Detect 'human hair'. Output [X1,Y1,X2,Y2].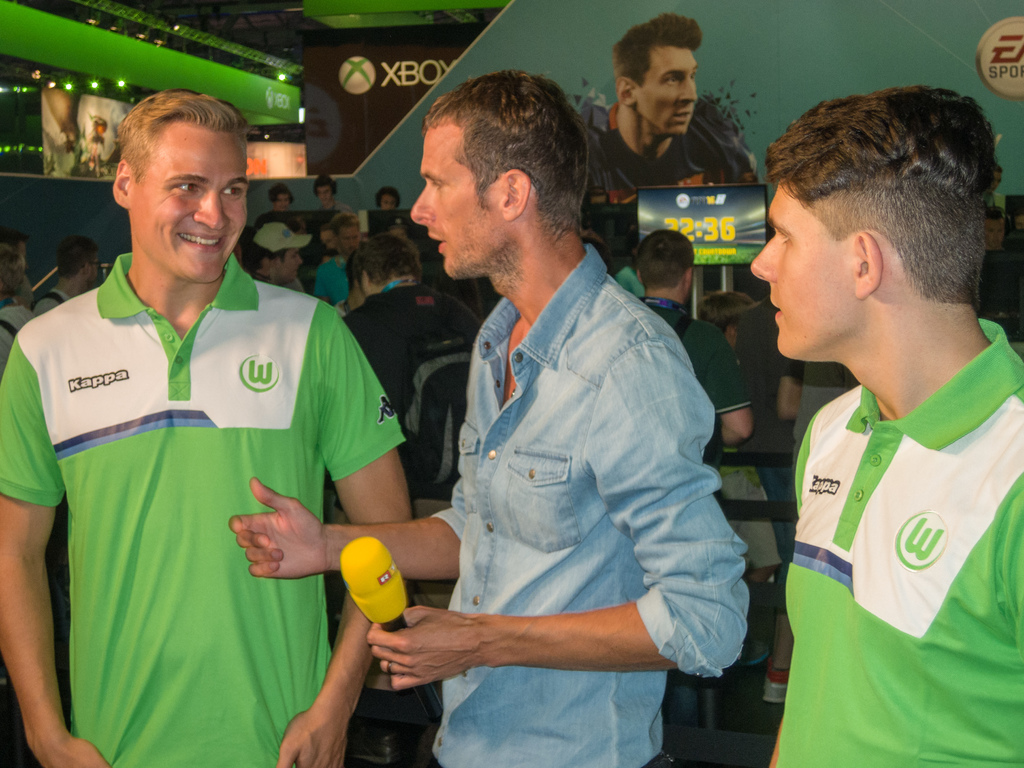
[0,225,33,248].
